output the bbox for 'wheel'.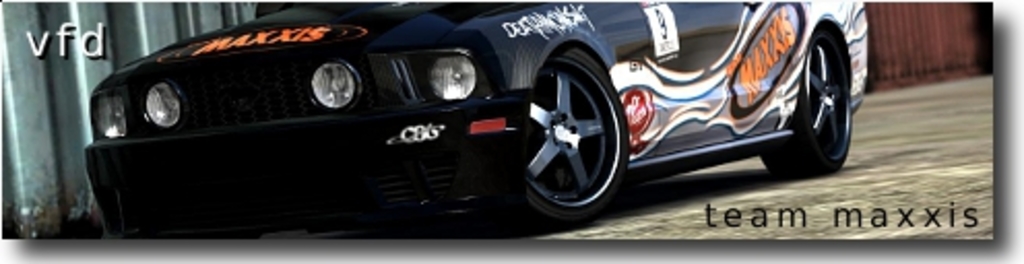
[left=758, top=10, right=865, bottom=182].
